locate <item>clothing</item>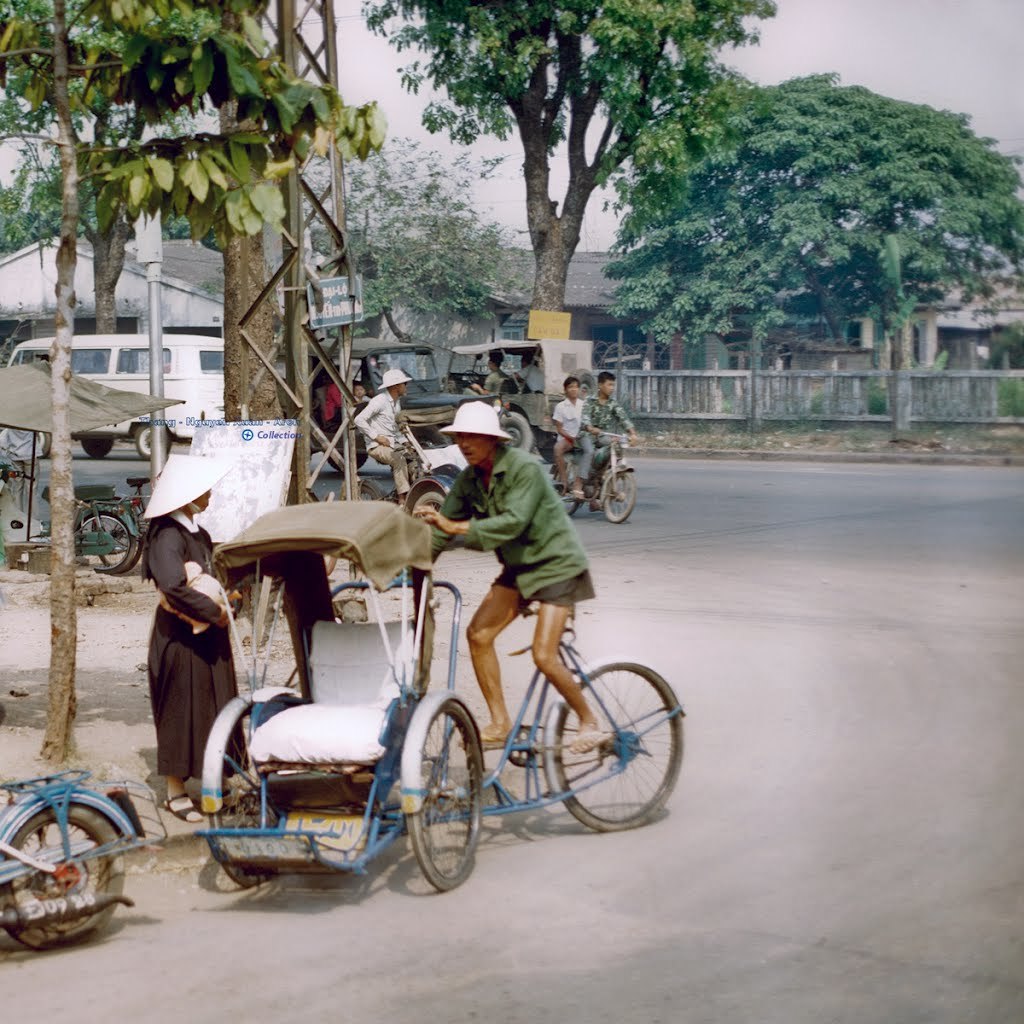
select_region(515, 366, 549, 392)
